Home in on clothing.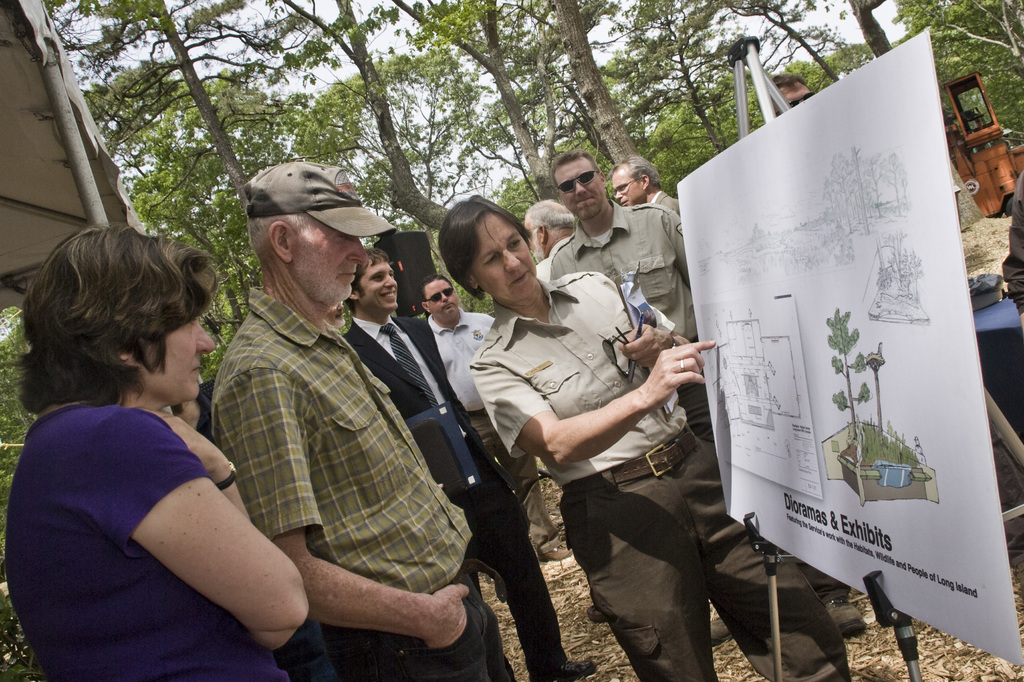
Homed in at (0, 404, 321, 681).
